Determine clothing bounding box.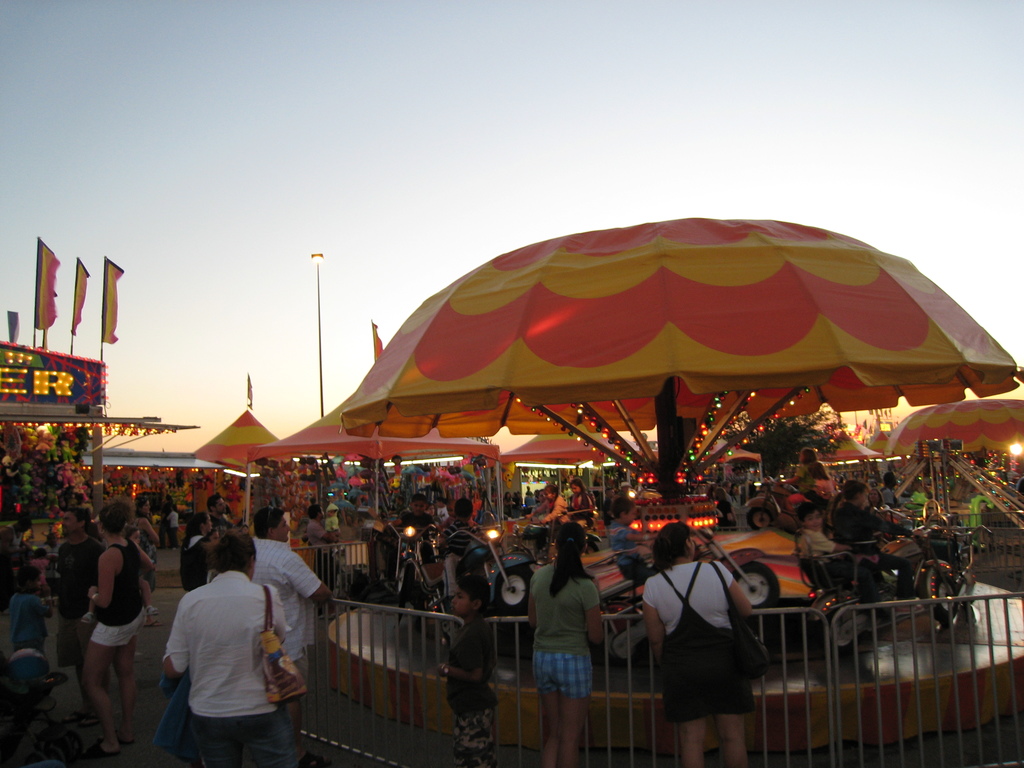
Determined: [792, 516, 883, 613].
